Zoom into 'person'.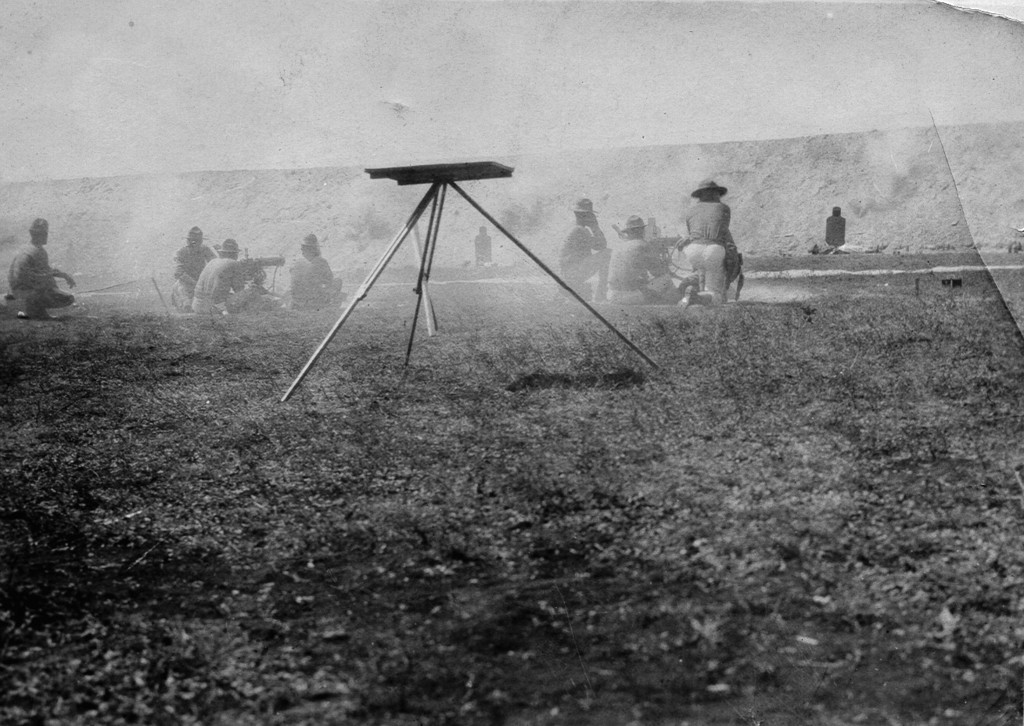
Zoom target: [left=171, top=227, right=214, bottom=313].
